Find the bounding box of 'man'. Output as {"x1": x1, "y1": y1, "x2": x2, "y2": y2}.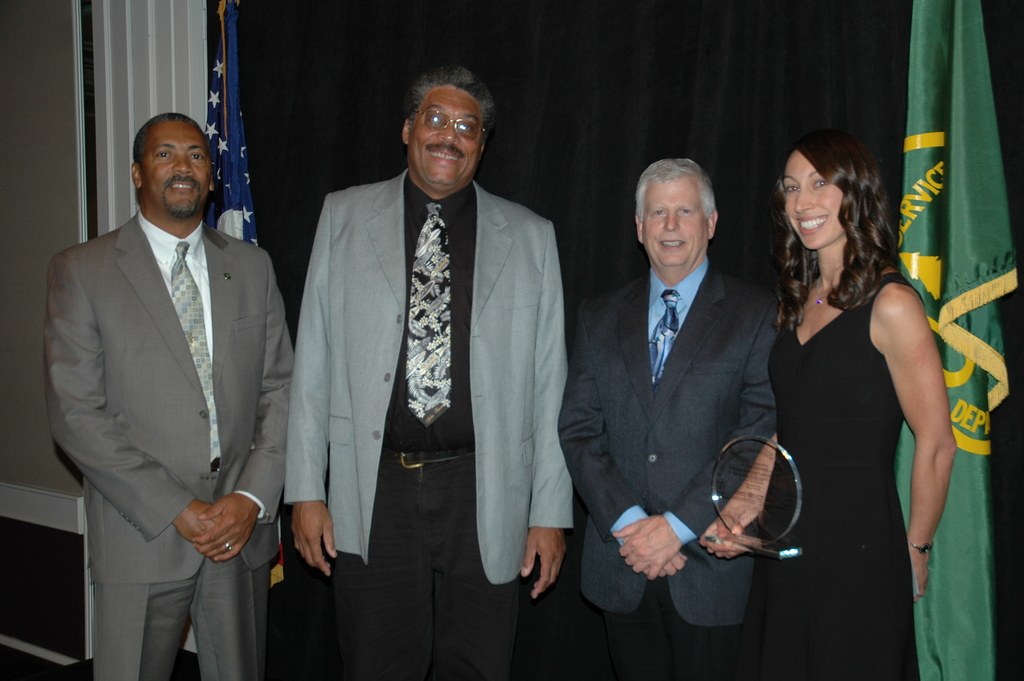
{"x1": 39, "y1": 110, "x2": 299, "y2": 680}.
